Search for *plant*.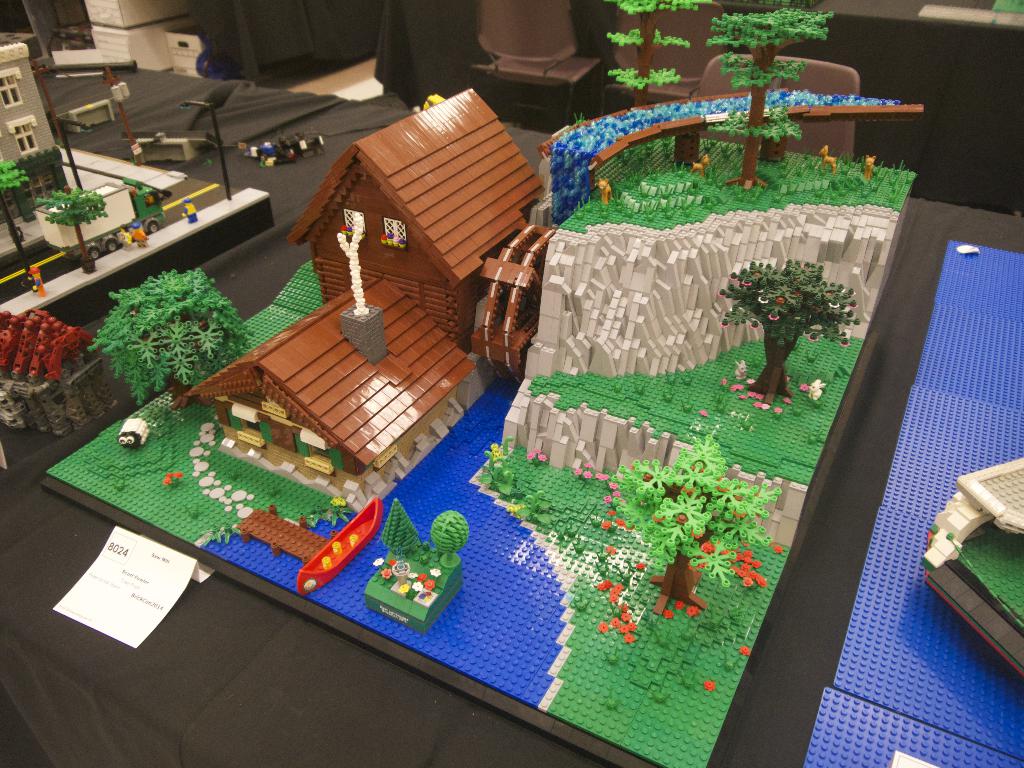
Found at bbox=(71, 247, 245, 396).
